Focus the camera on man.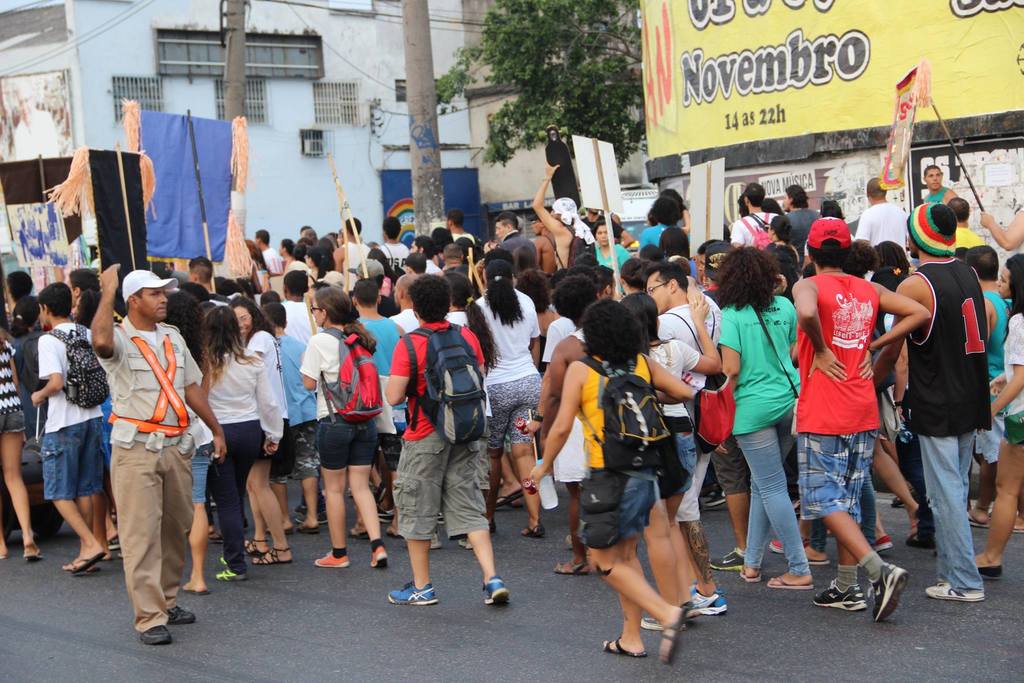
Focus region: [x1=30, y1=279, x2=116, y2=577].
